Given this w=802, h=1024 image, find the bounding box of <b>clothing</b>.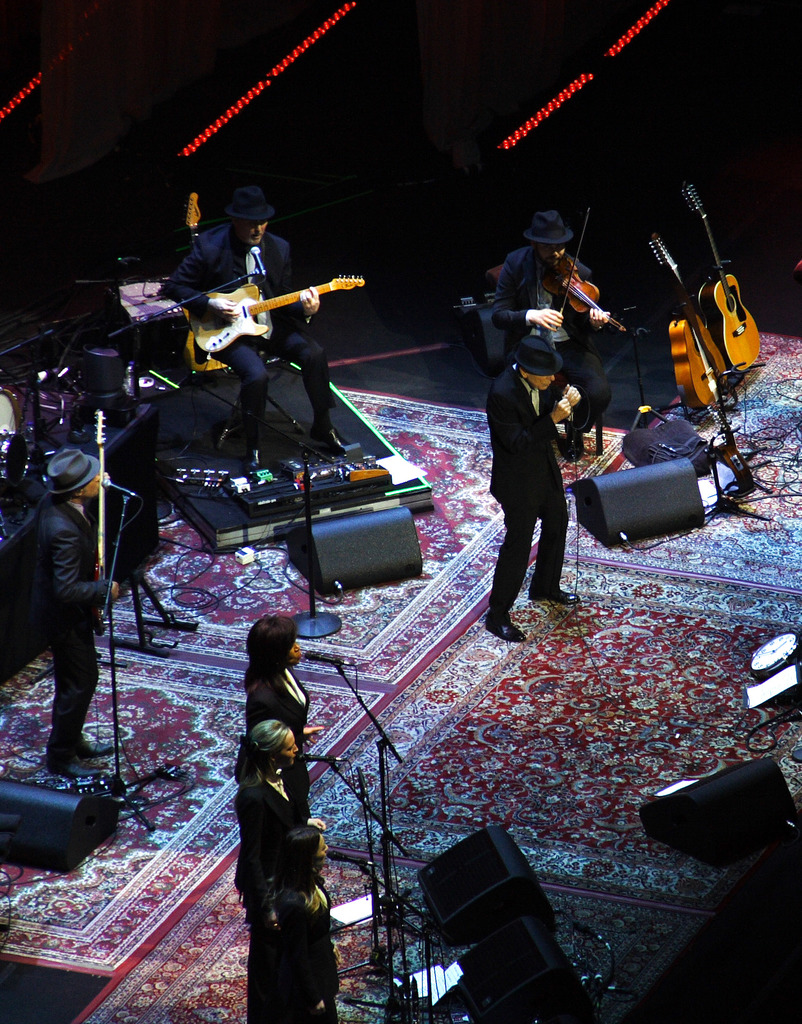
[245,660,310,813].
